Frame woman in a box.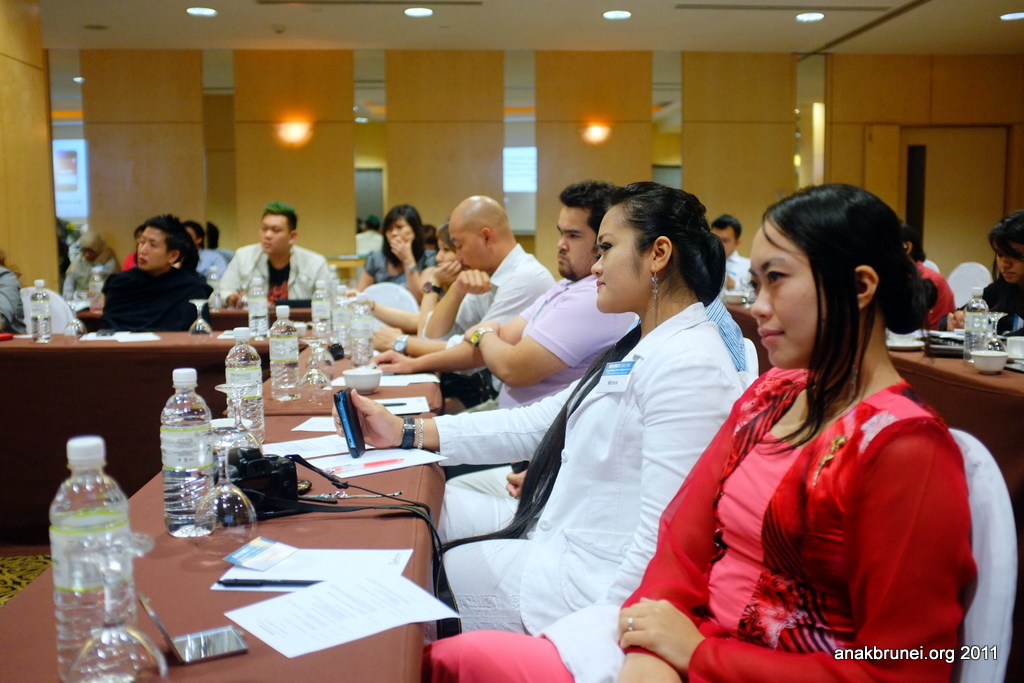
pyautogui.locateOnScreen(416, 183, 976, 682).
